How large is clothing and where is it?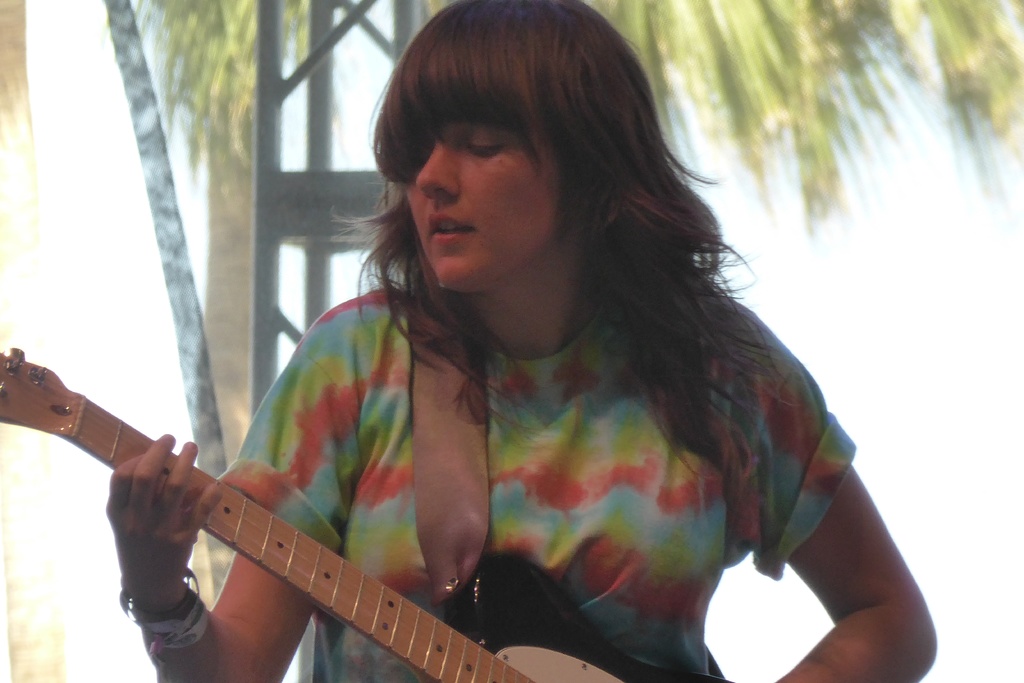
Bounding box: bbox=(150, 182, 911, 682).
